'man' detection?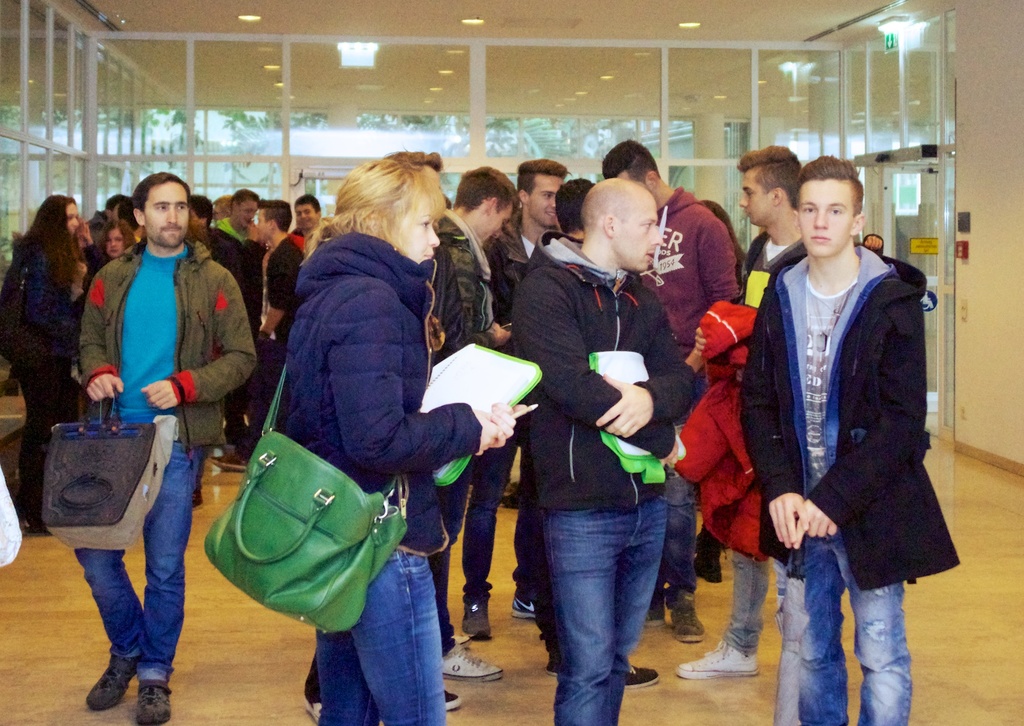
<box>739,154,957,725</box>
